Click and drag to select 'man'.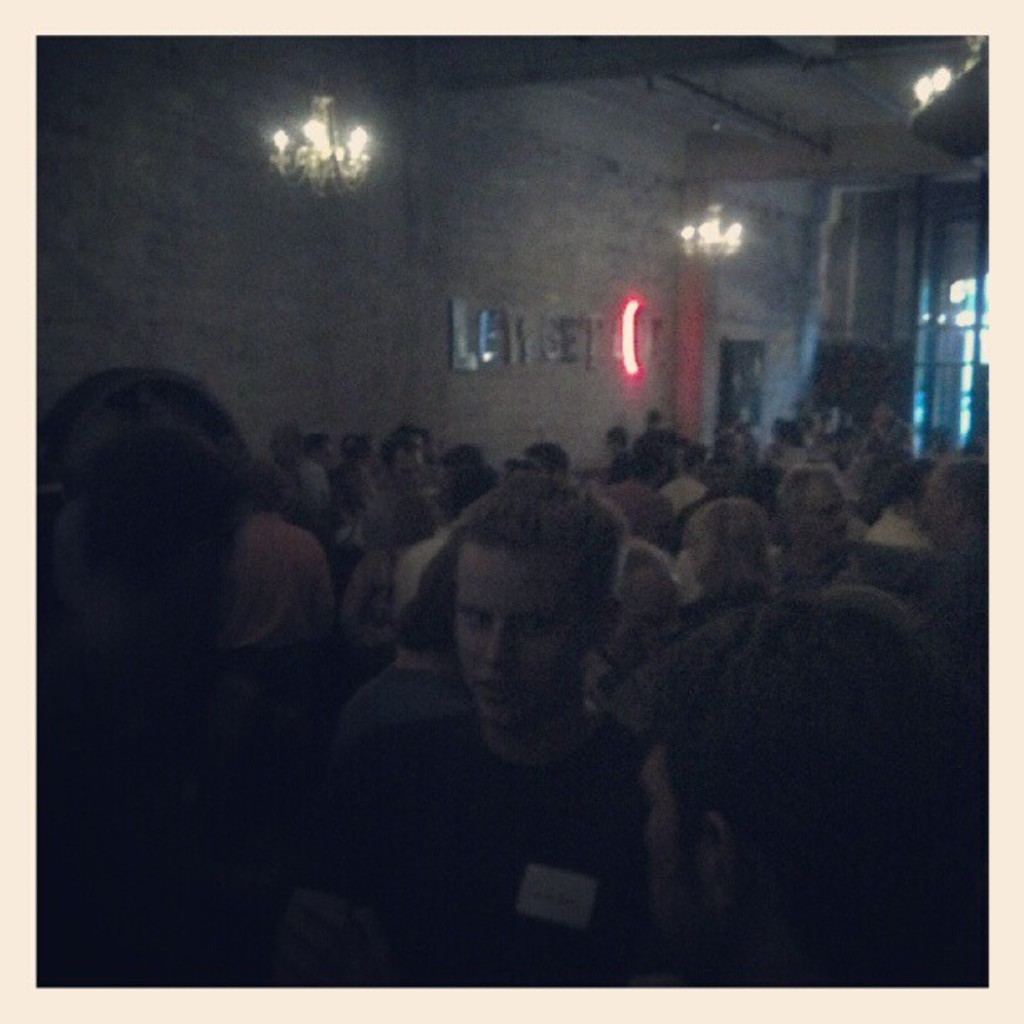
Selection: box=[907, 457, 989, 696].
